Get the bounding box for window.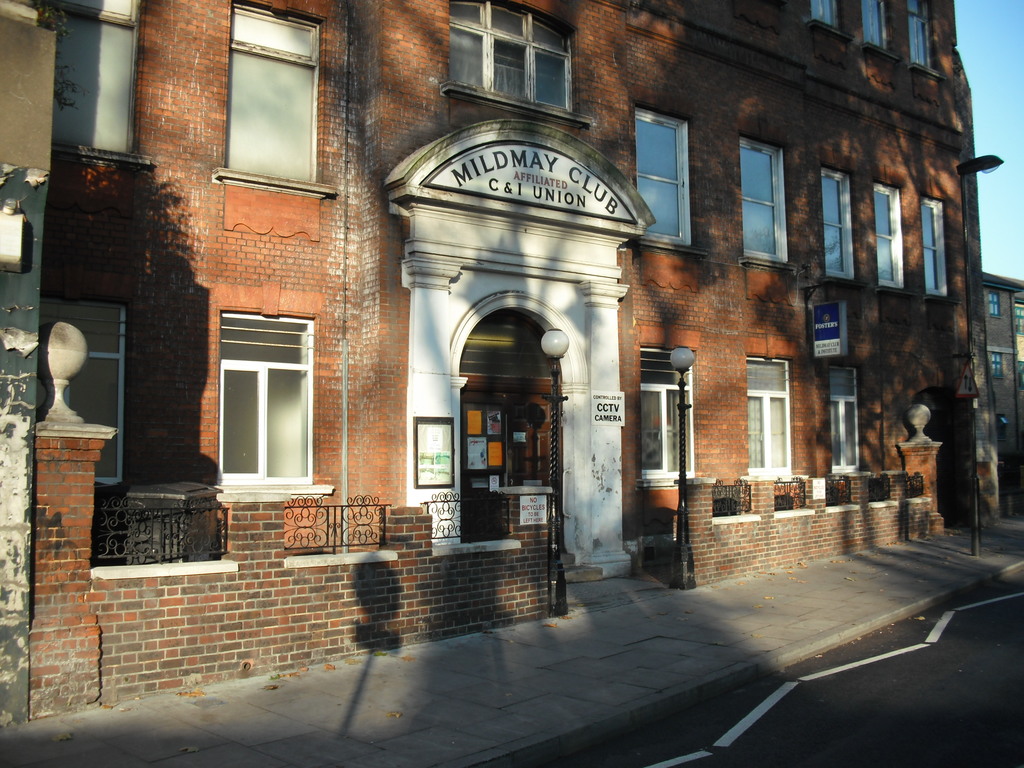
(824,364,863,477).
